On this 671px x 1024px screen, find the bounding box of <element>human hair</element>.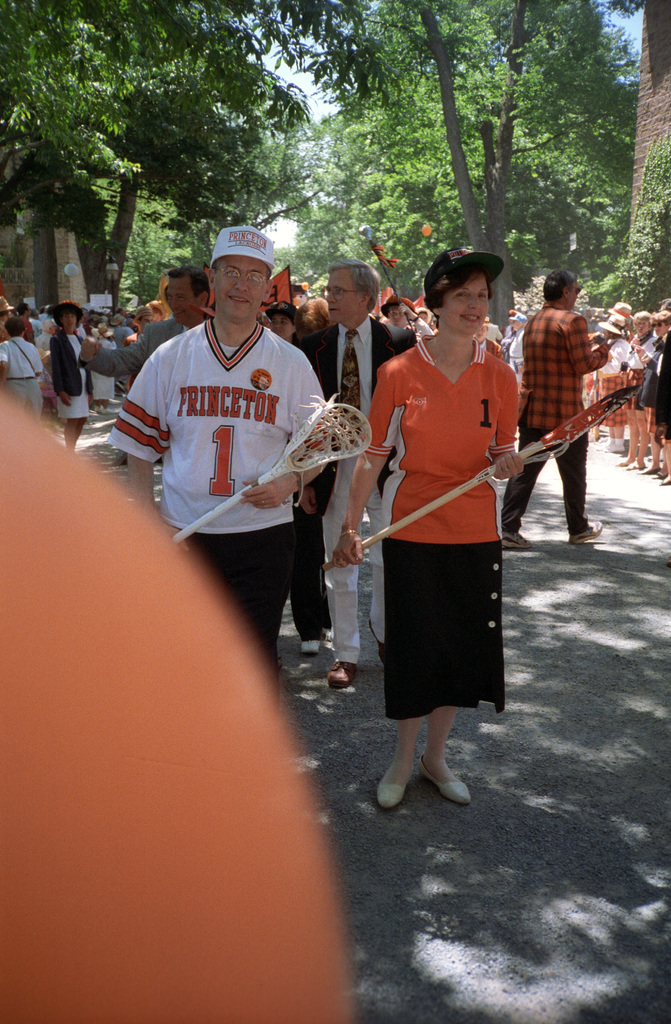
Bounding box: <region>270, 298, 305, 331</region>.
